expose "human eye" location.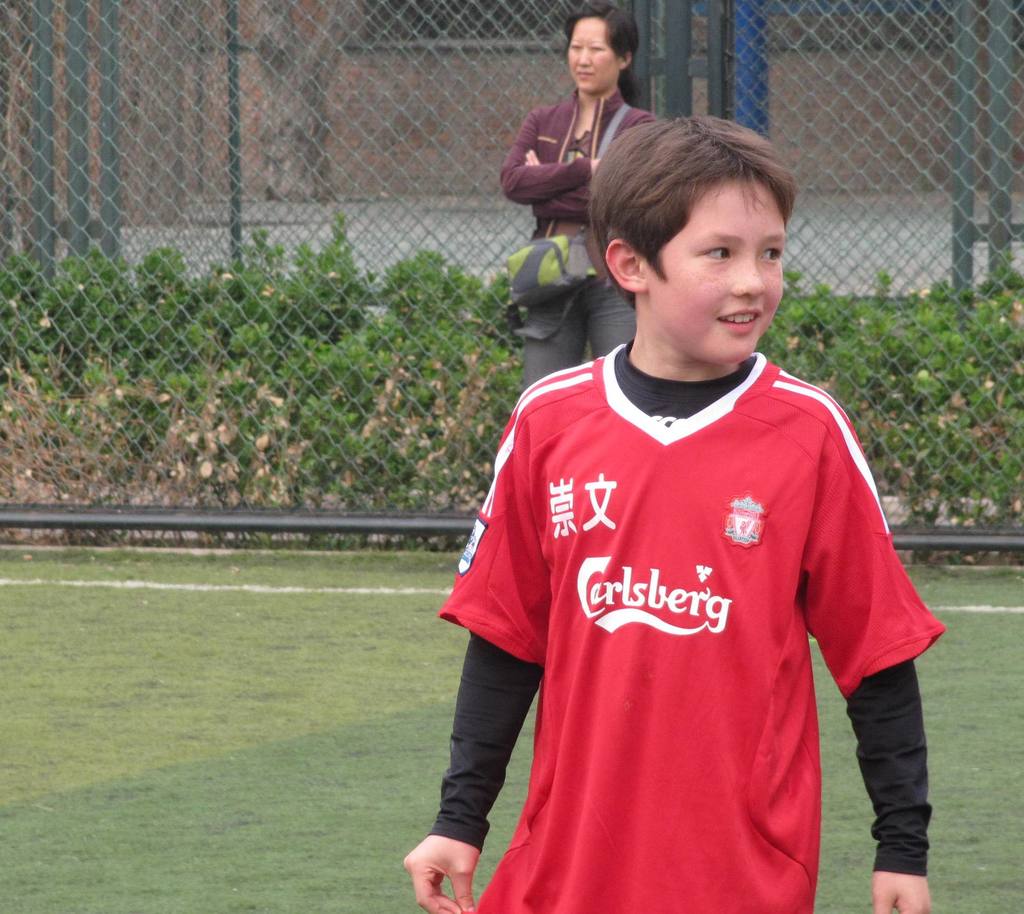
Exposed at [695,237,732,268].
